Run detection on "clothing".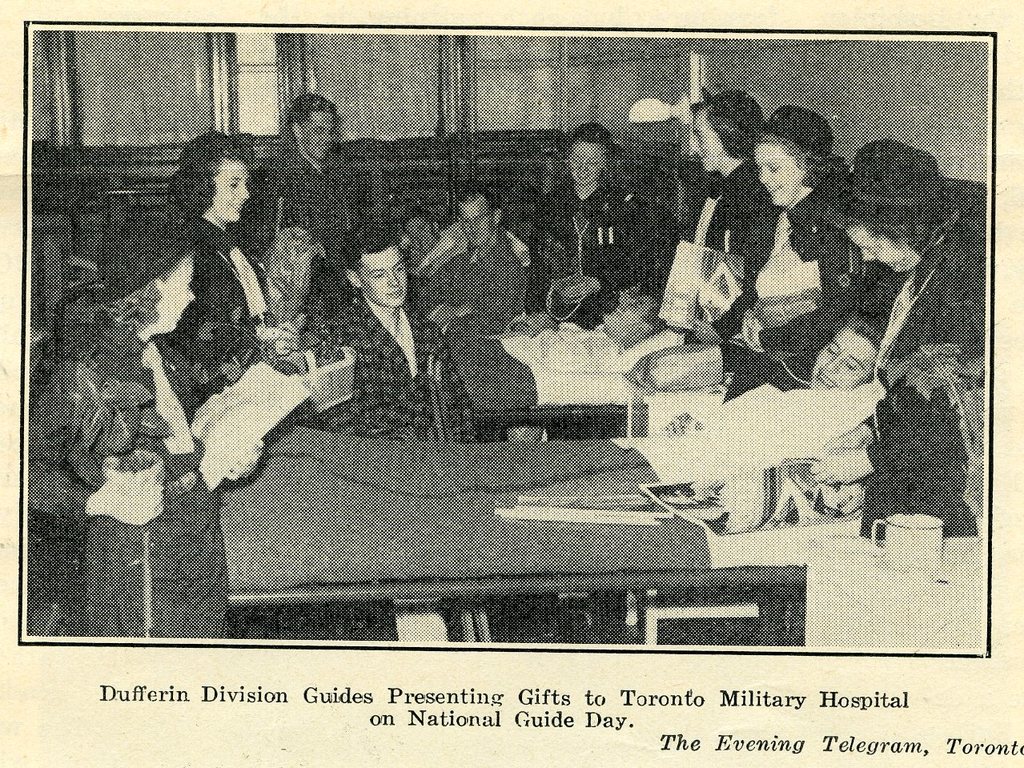
Result: [28, 323, 229, 637].
